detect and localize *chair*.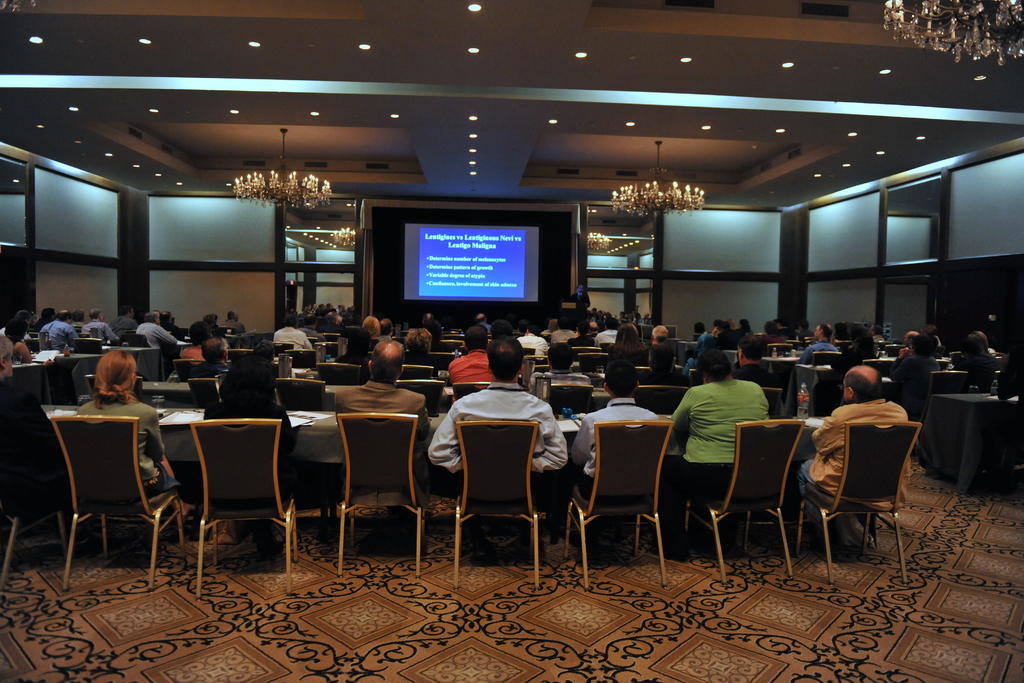
Localized at l=425, t=350, r=459, b=370.
